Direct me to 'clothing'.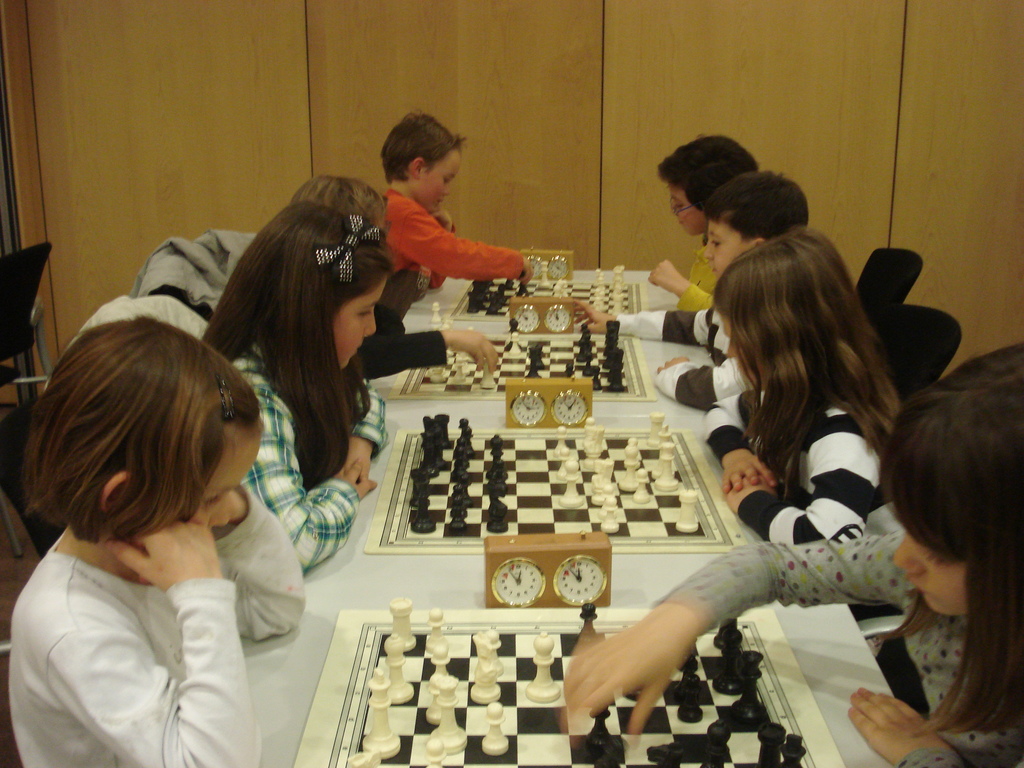
Direction: [x1=70, y1=294, x2=207, y2=340].
